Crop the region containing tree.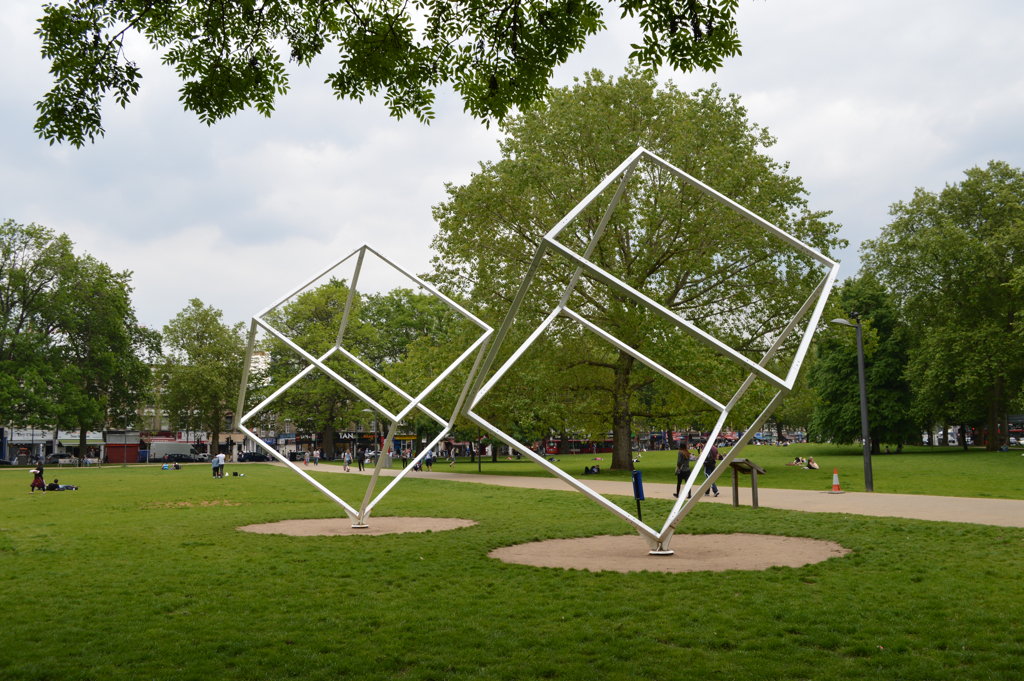
Crop region: [x1=0, y1=215, x2=129, y2=452].
